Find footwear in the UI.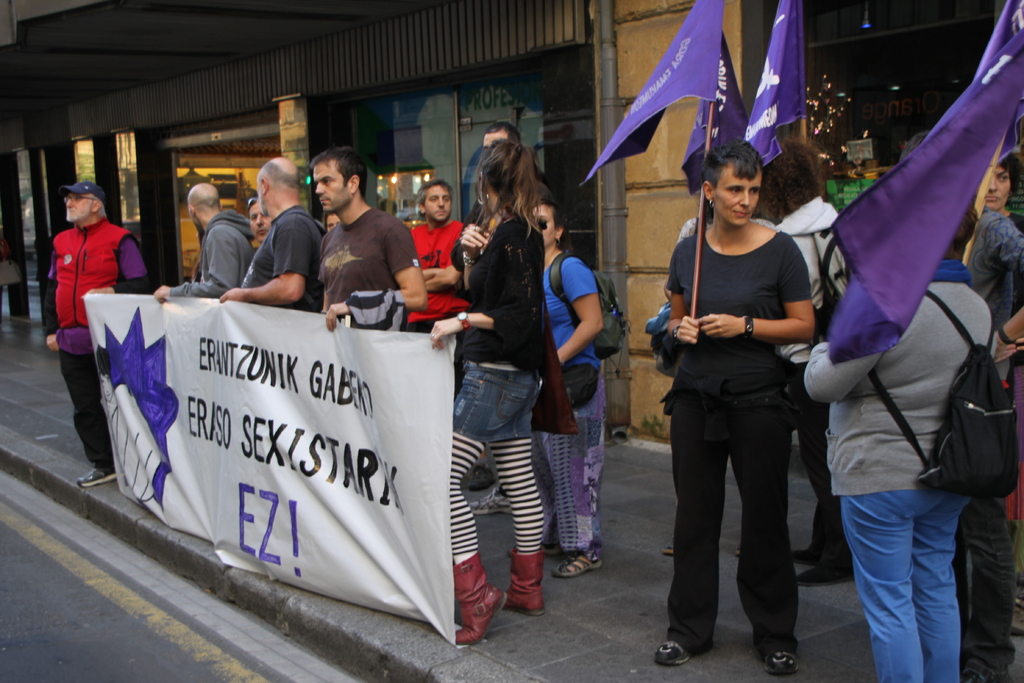
UI element at region(77, 468, 119, 487).
